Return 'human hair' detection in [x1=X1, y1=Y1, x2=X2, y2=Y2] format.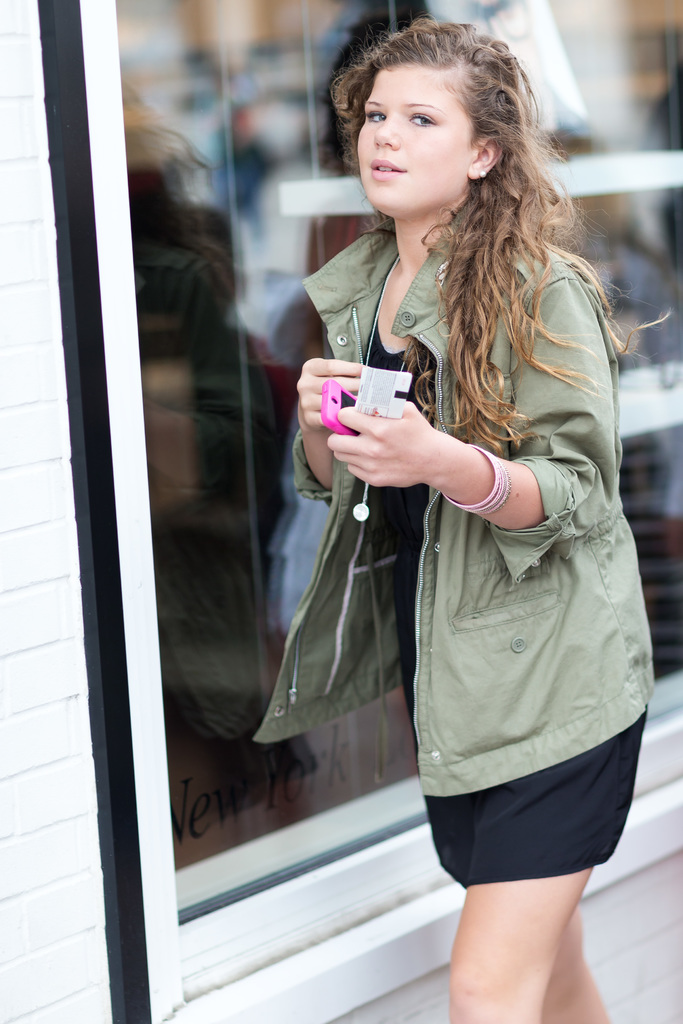
[x1=333, y1=19, x2=595, y2=484].
